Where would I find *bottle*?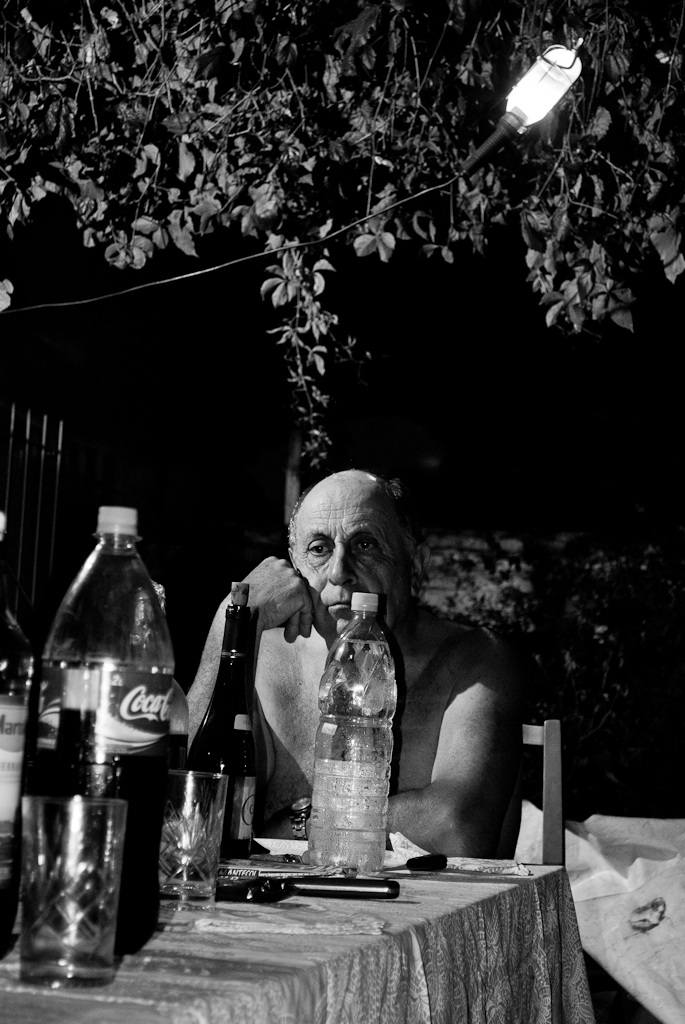
At select_region(0, 502, 36, 938).
